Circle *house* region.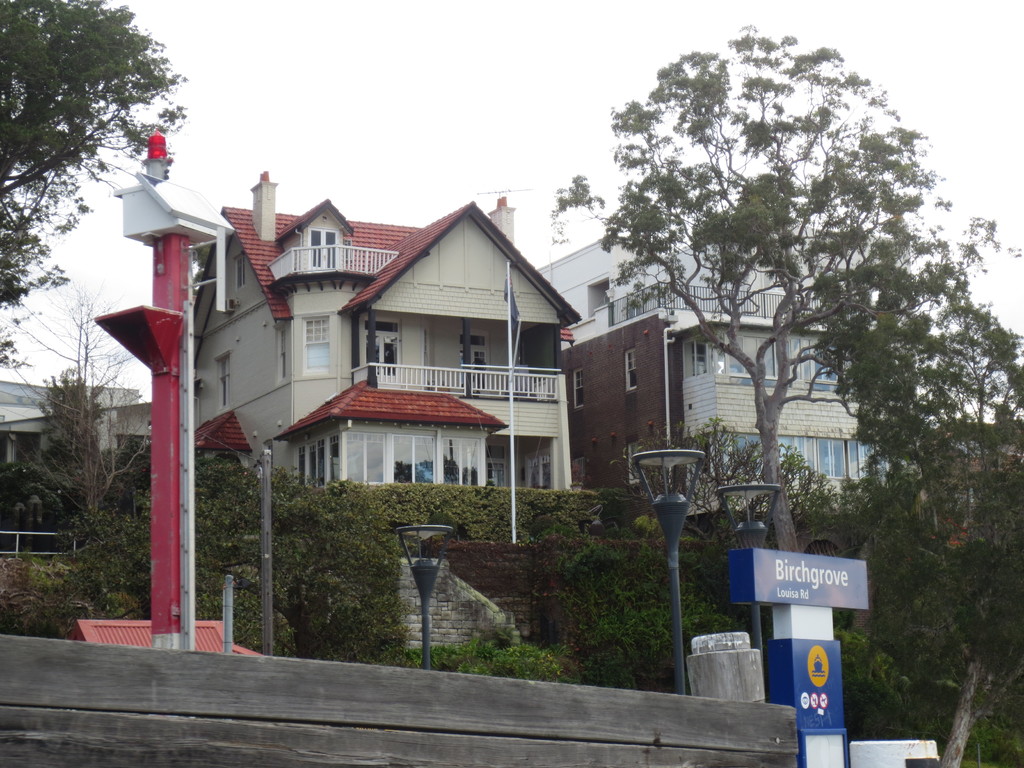
Region: select_region(167, 171, 586, 486).
